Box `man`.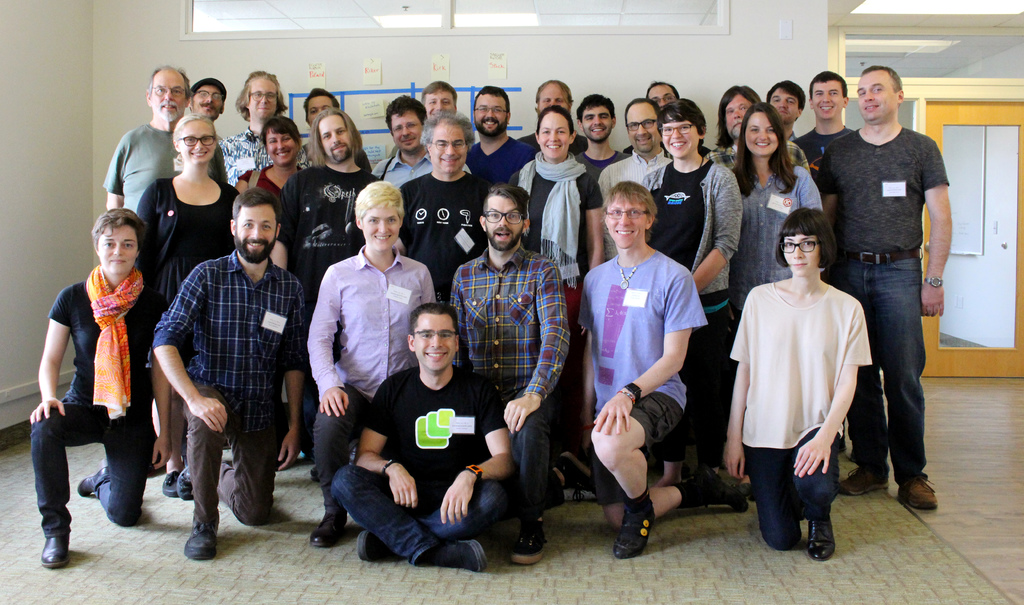
select_region(578, 183, 747, 562).
